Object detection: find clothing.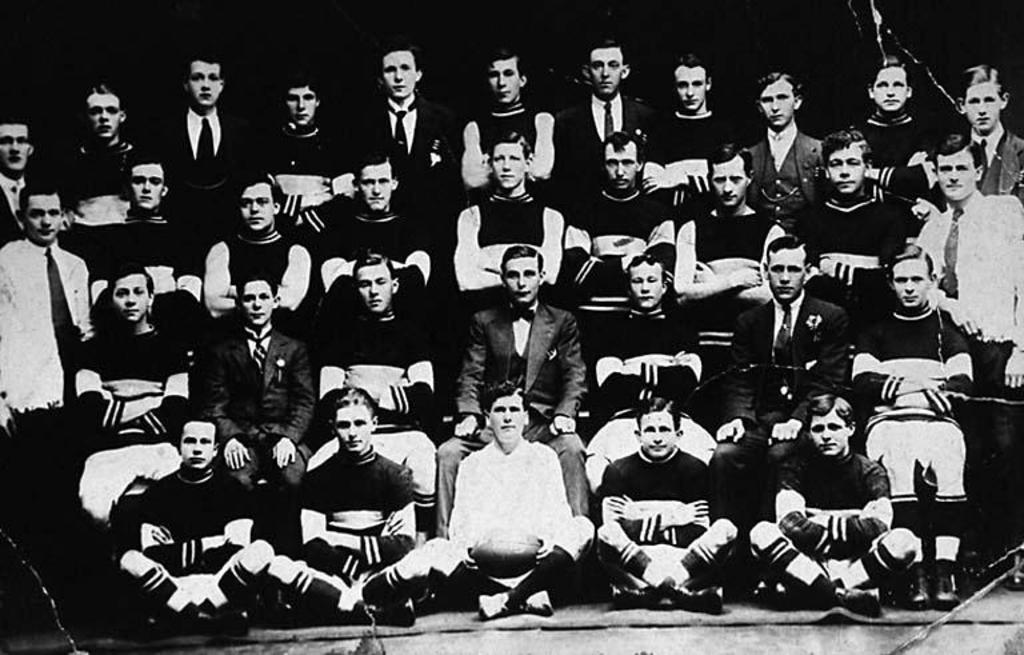
629:547:685:590.
